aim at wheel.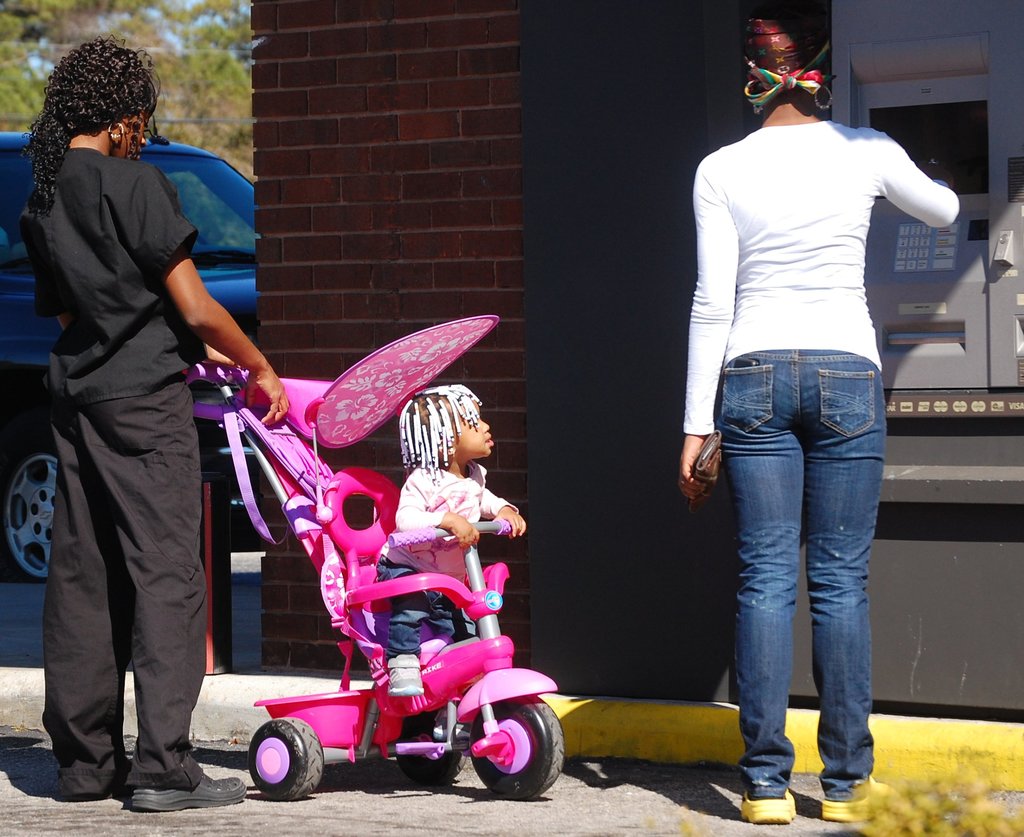
Aimed at select_region(468, 697, 568, 797).
